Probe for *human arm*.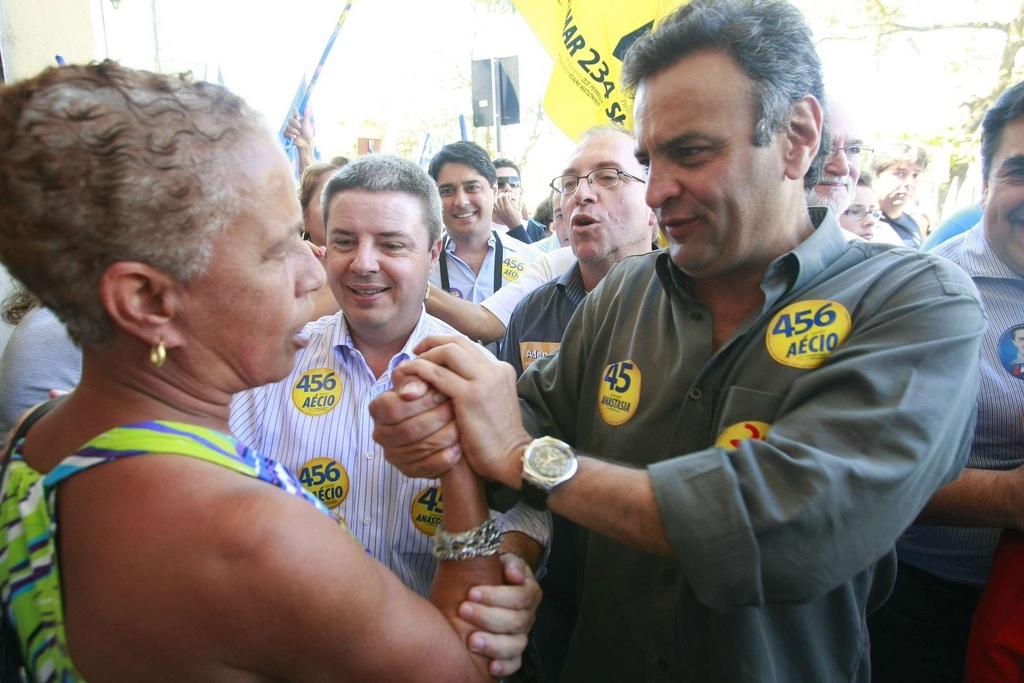
Probe result: 421, 248, 560, 344.
